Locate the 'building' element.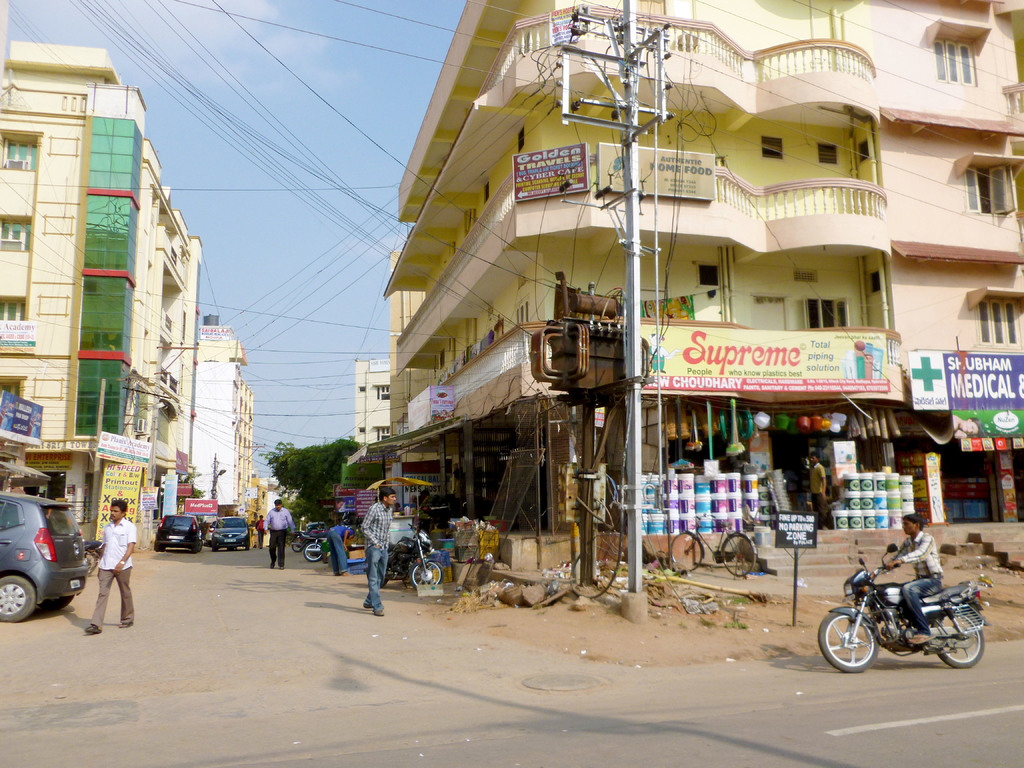
Element bbox: left=356, top=358, right=391, bottom=440.
